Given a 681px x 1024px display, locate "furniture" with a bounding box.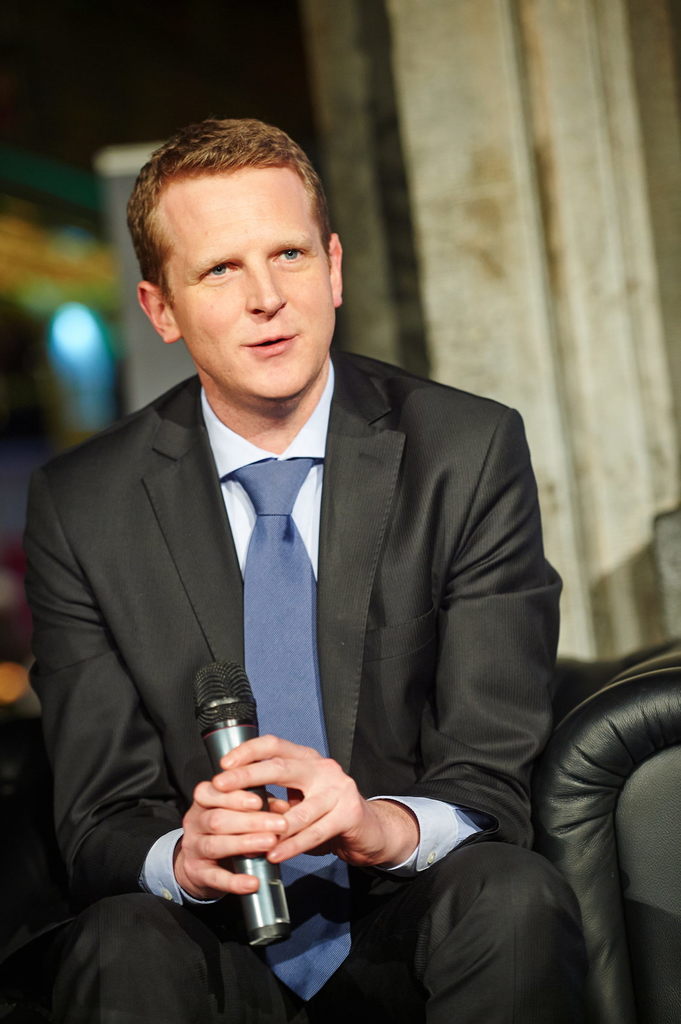
Located: rect(0, 635, 680, 1023).
